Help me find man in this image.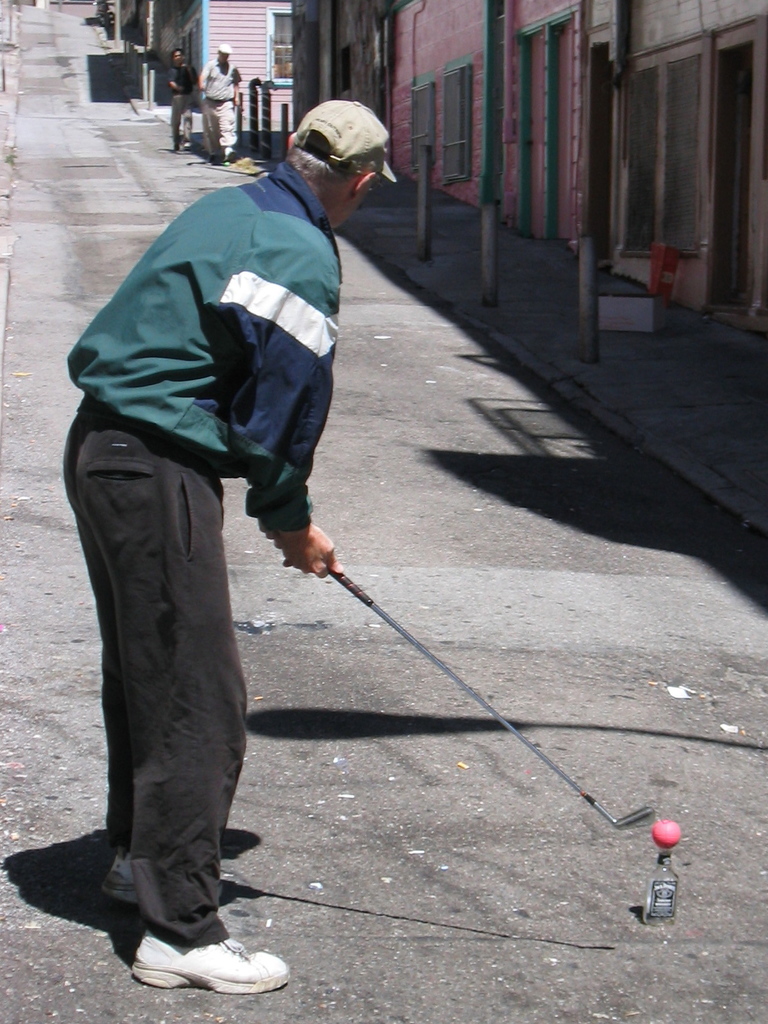
Found it: bbox(198, 45, 242, 164).
